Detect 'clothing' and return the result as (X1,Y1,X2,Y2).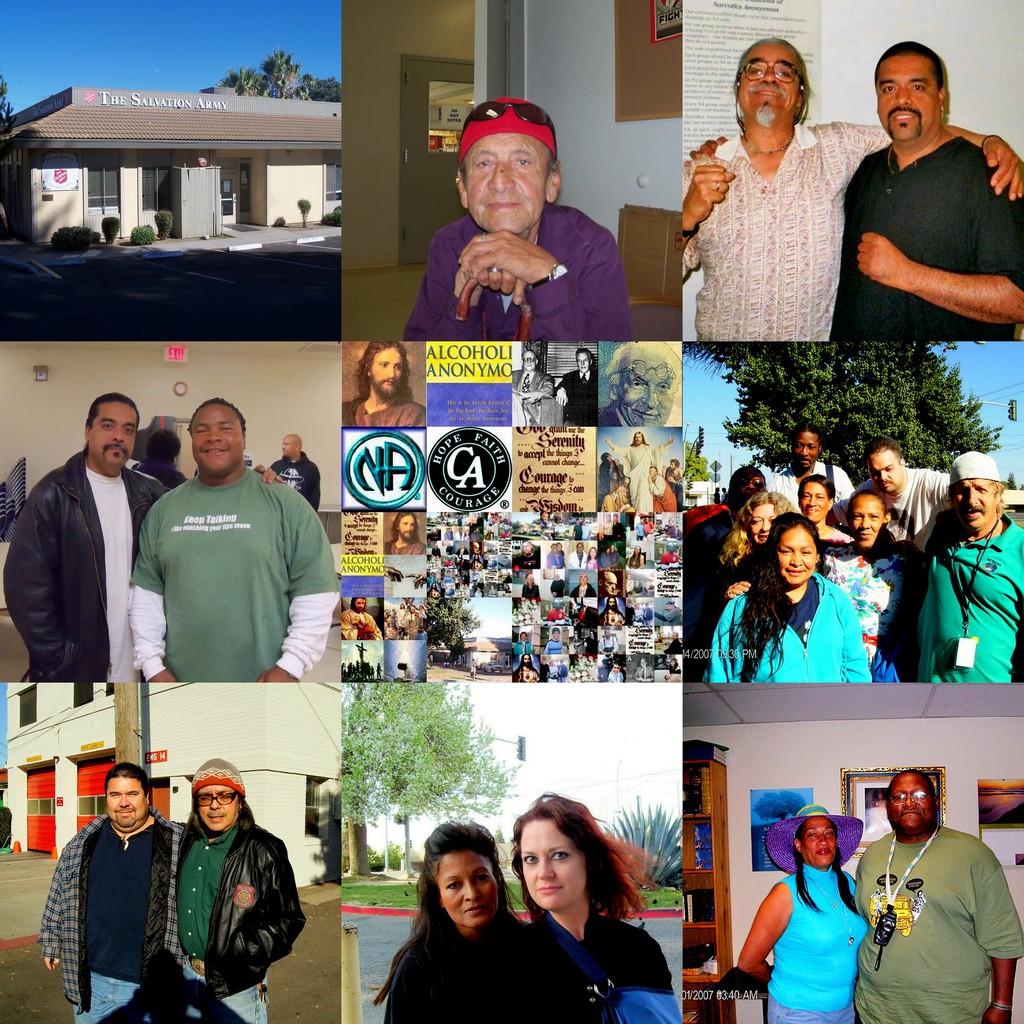
(847,829,1023,1021).
